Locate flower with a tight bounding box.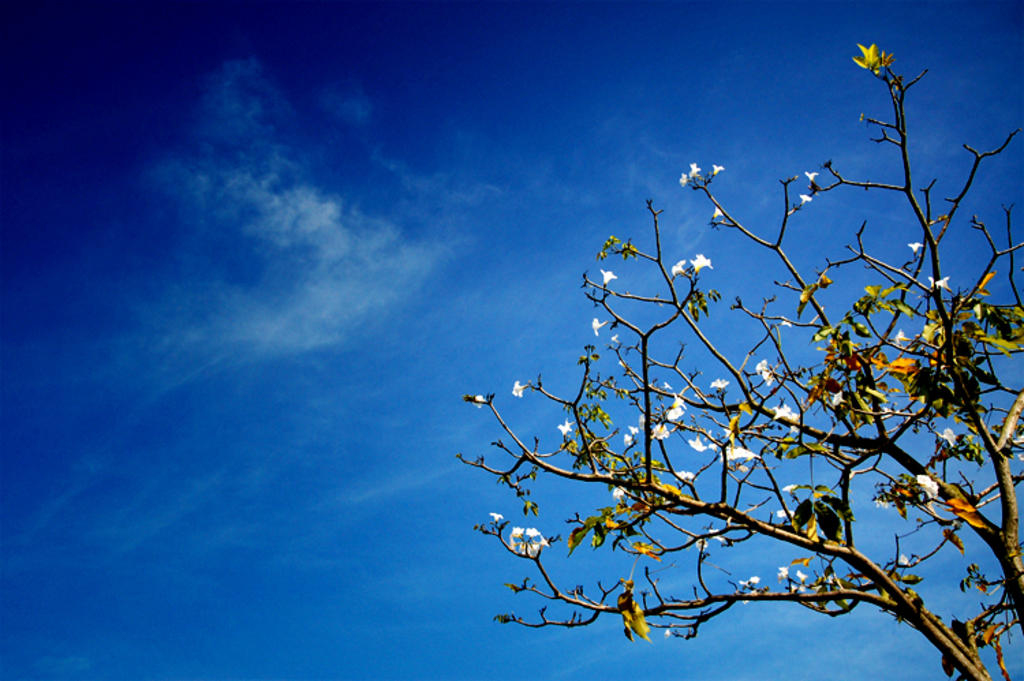
locate(756, 360, 774, 386).
